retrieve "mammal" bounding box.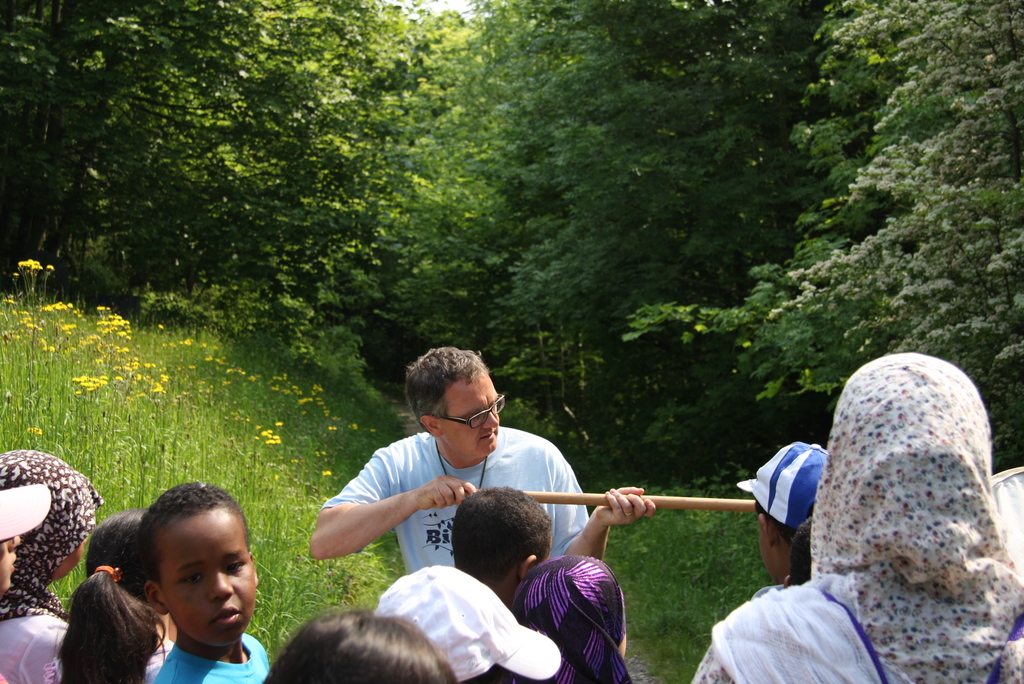
Bounding box: <region>132, 477, 269, 683</region>.
